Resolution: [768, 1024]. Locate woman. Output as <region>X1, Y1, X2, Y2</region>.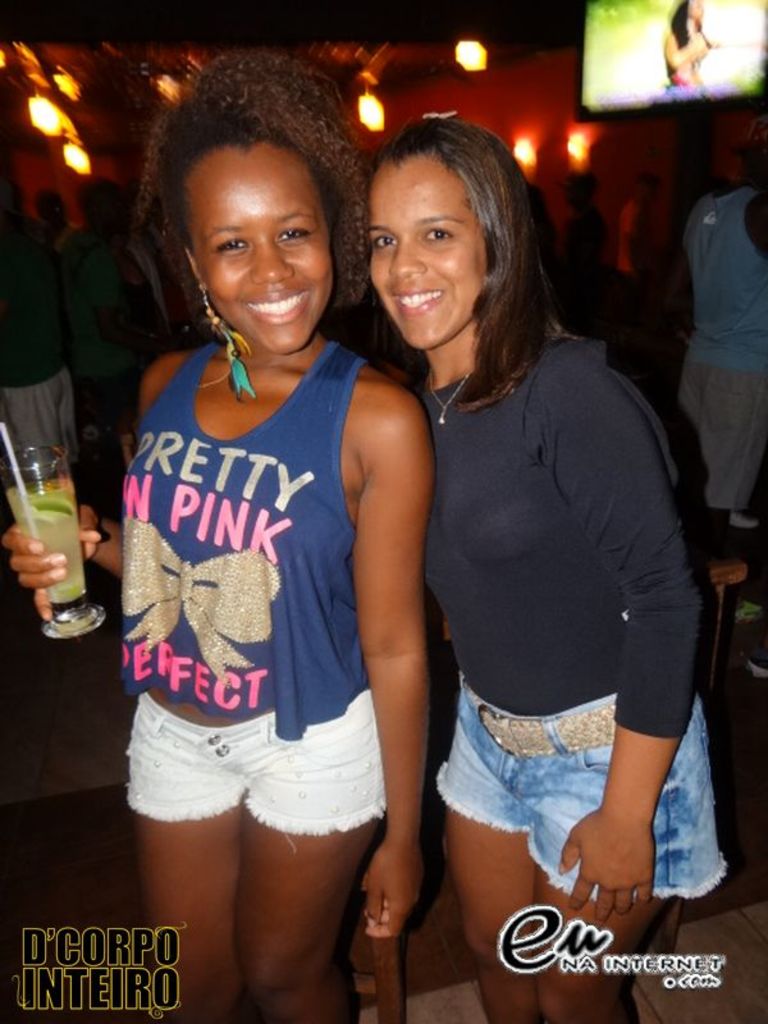
<region>346, 115, 716, 991</region>.
